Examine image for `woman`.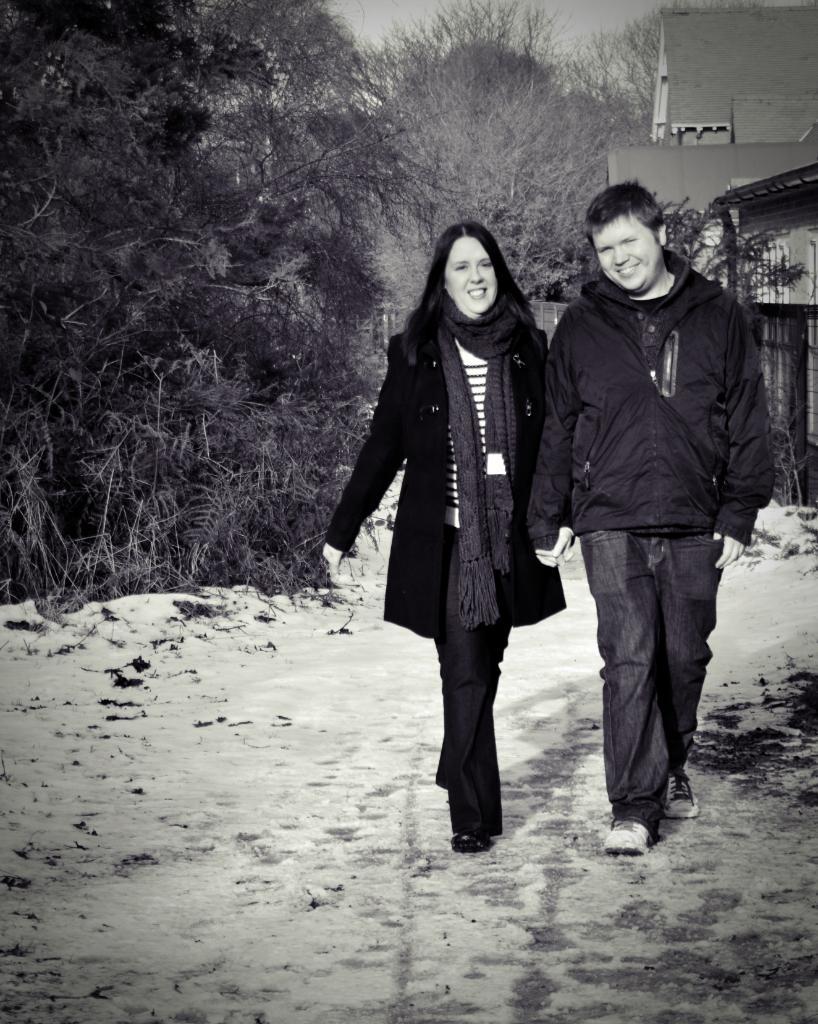
Examination result: {"x1": 315, "y1": 220, "x2": 576, "y2": 877}.
